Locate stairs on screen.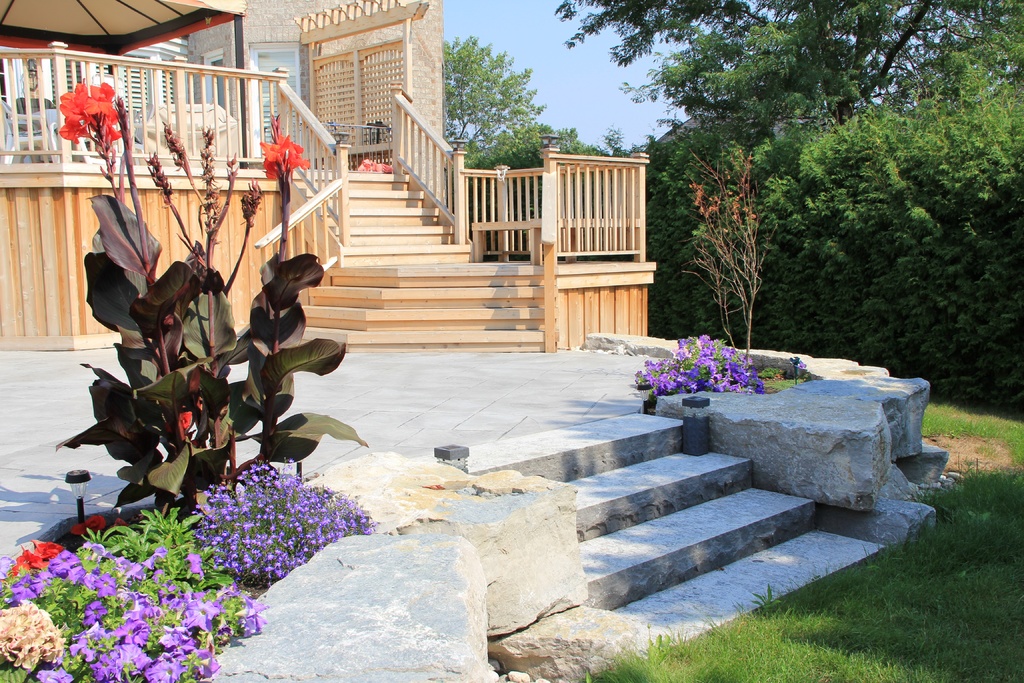
On screen at <bbox>300, 168, 543, 358</bbox>.
